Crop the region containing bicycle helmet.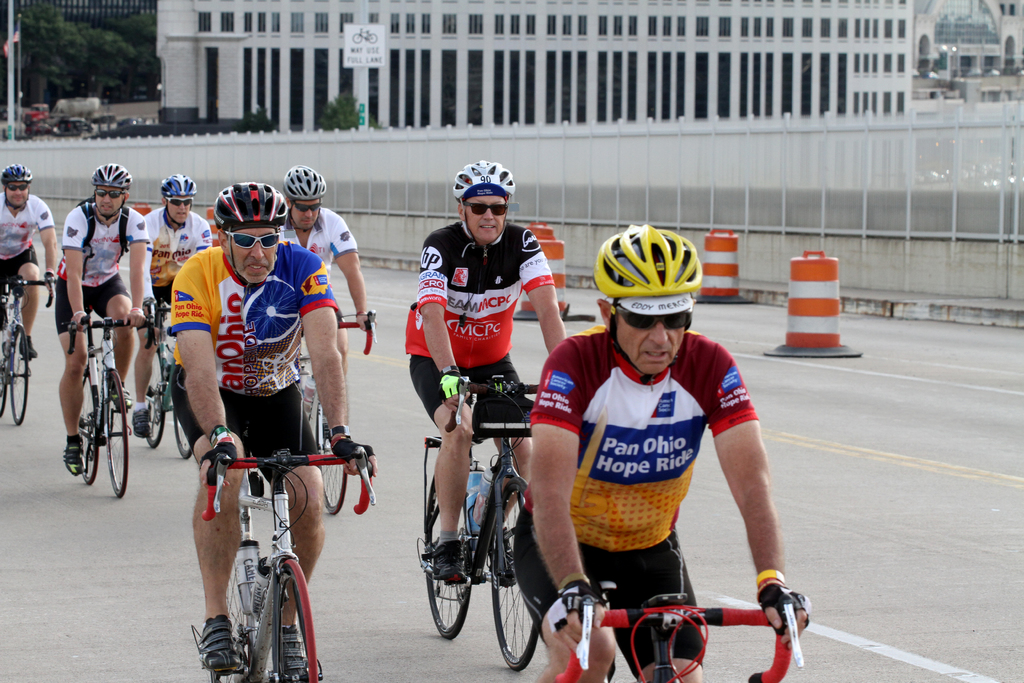
Crop region: <region>214, 181, 284, 230</region>.
